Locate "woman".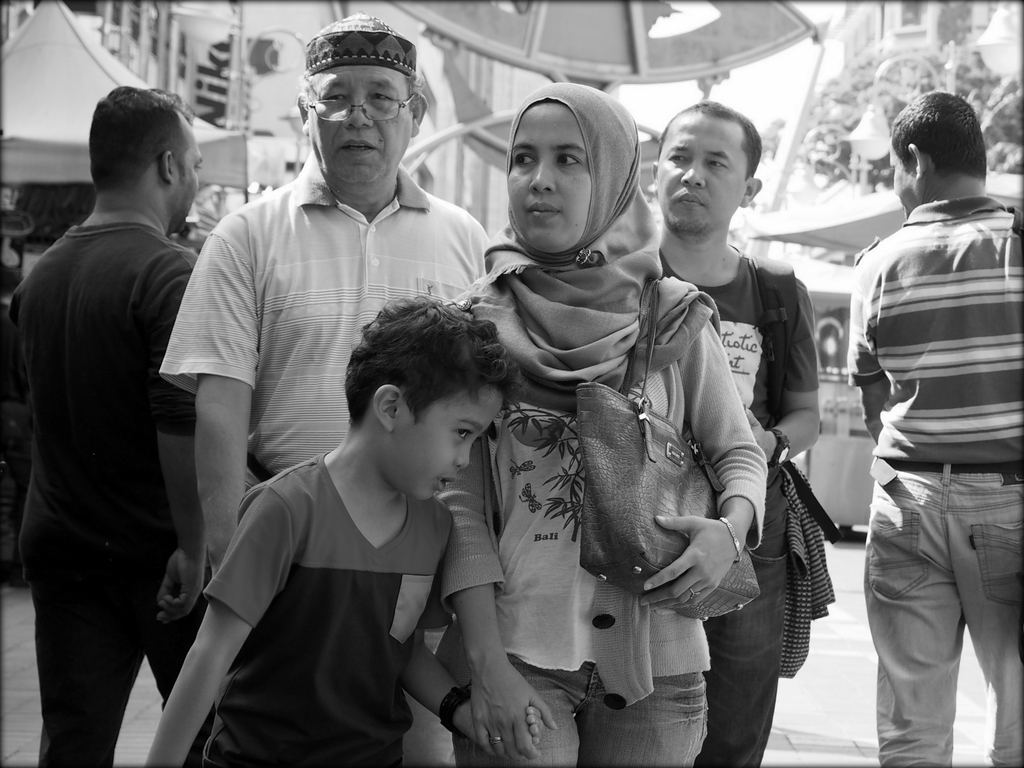
Bounding box: bbox(435, 74, 758, 767).
